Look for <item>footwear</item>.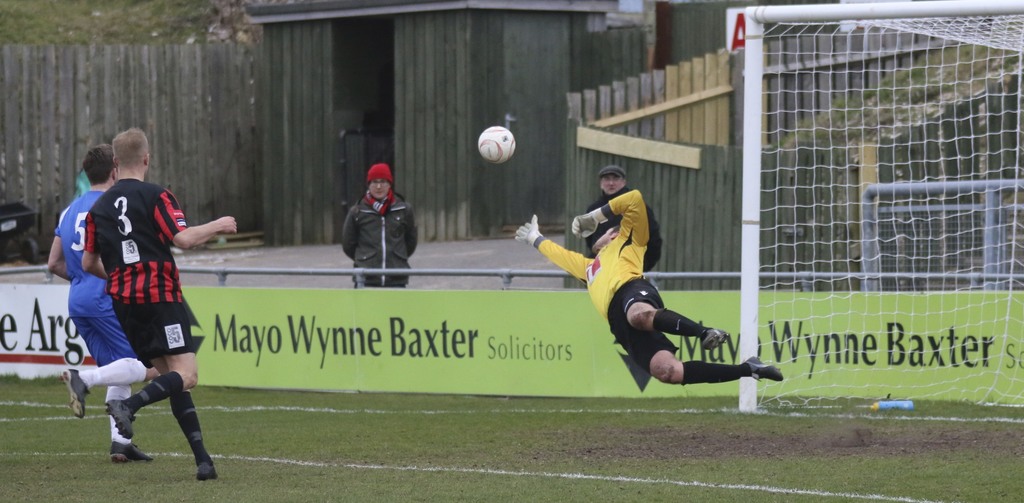
Found: left=60, top=366, right=88, bottom=424.
